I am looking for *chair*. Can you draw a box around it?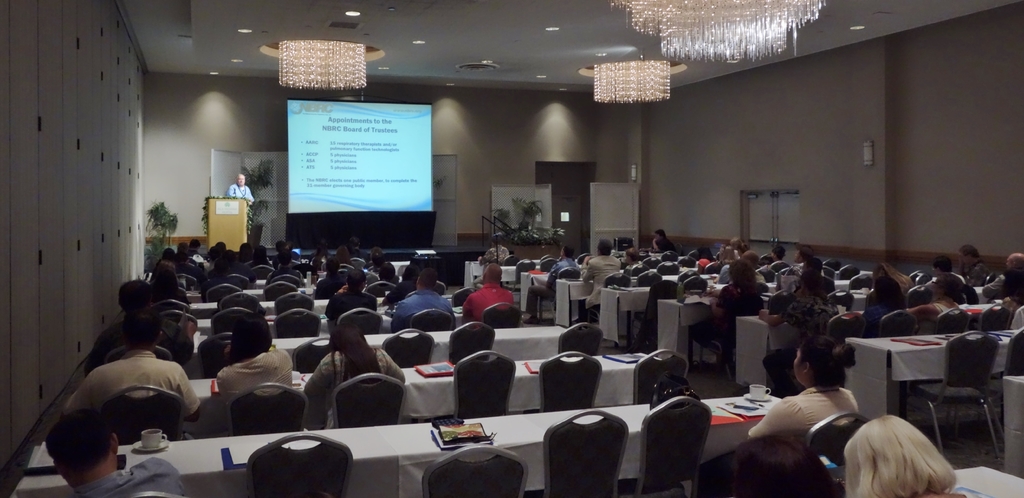
Sure, the bounding box is bbox(458, 351, 517, 426).
